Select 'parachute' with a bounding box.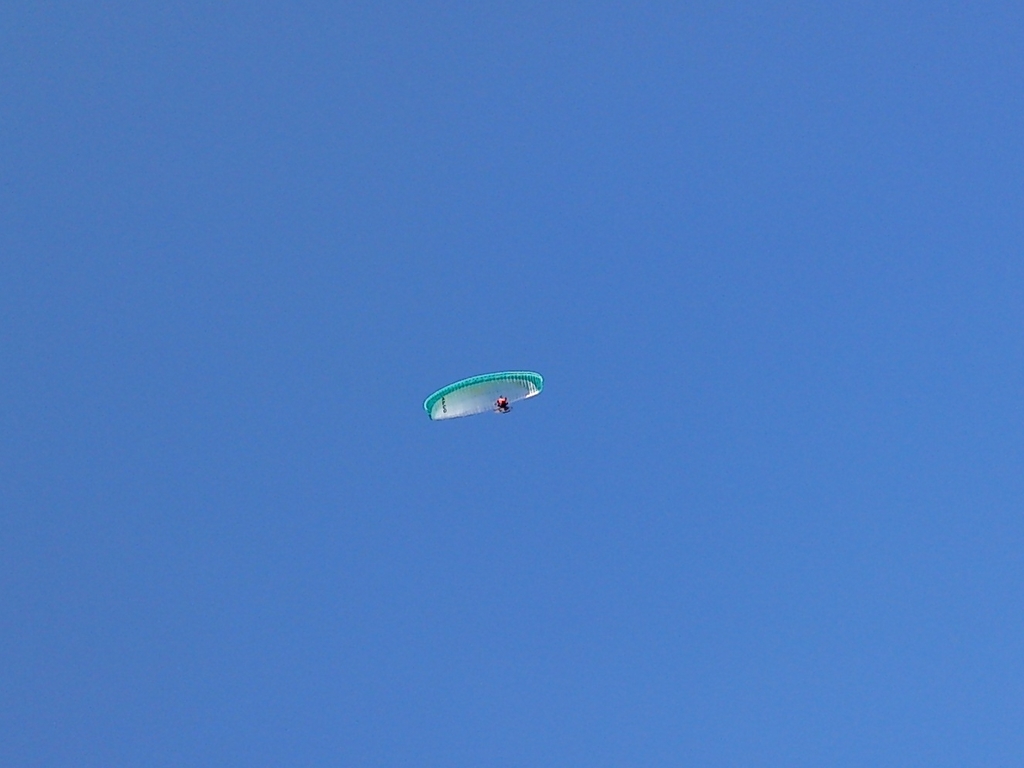
x1=419 y1=370 x2=544 y2=413.
